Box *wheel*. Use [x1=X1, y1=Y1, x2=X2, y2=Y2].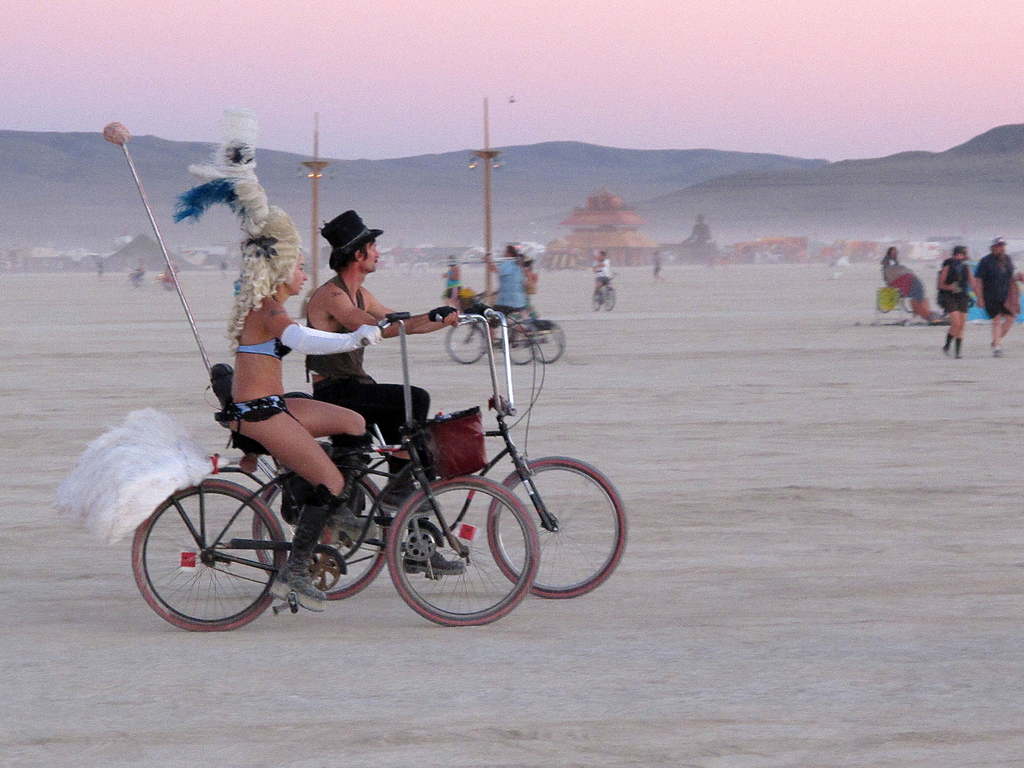
[x1=492, y1=320, x2=532, y2=364].
